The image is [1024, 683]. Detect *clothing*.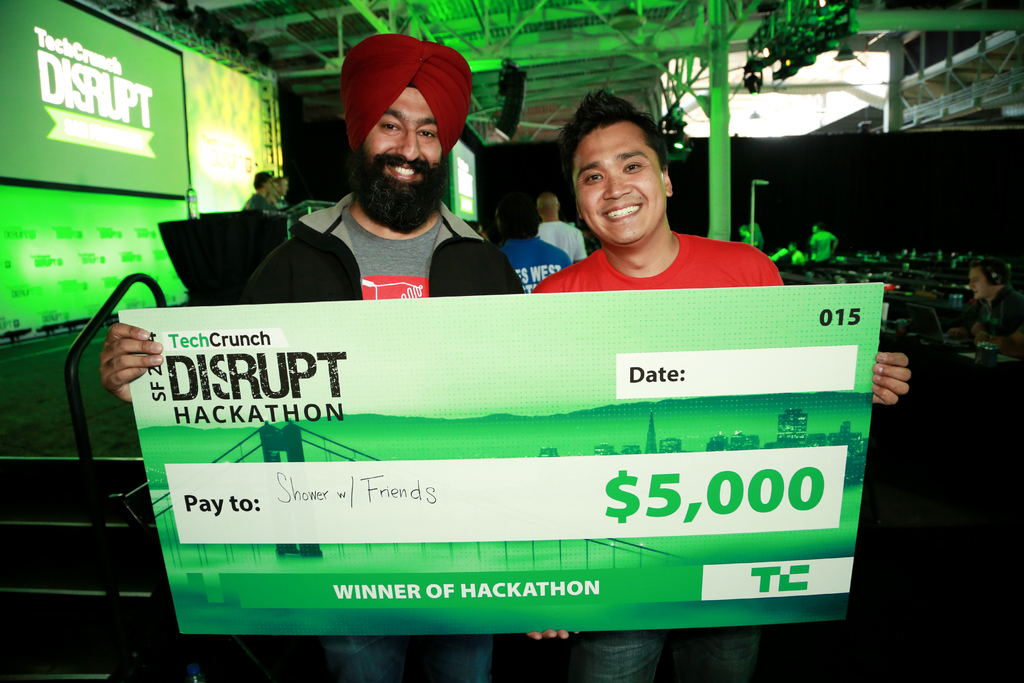
Detection: select_region(947, 290, 1023, 343).
